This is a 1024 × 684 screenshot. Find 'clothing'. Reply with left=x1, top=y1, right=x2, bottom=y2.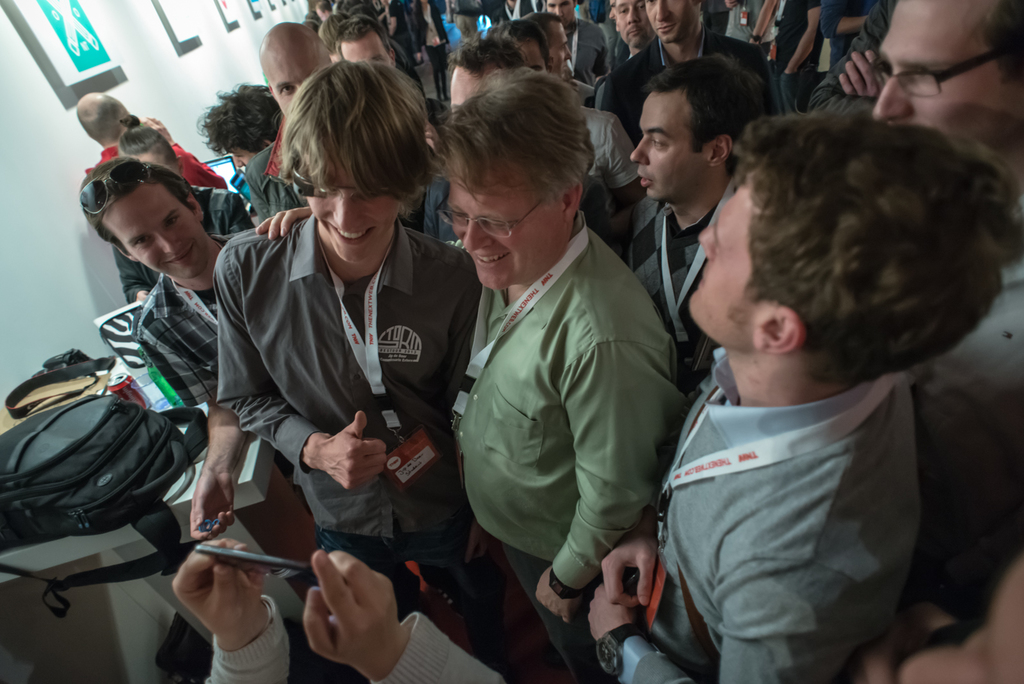
left=819, top=0, right=876, bottom=62.
